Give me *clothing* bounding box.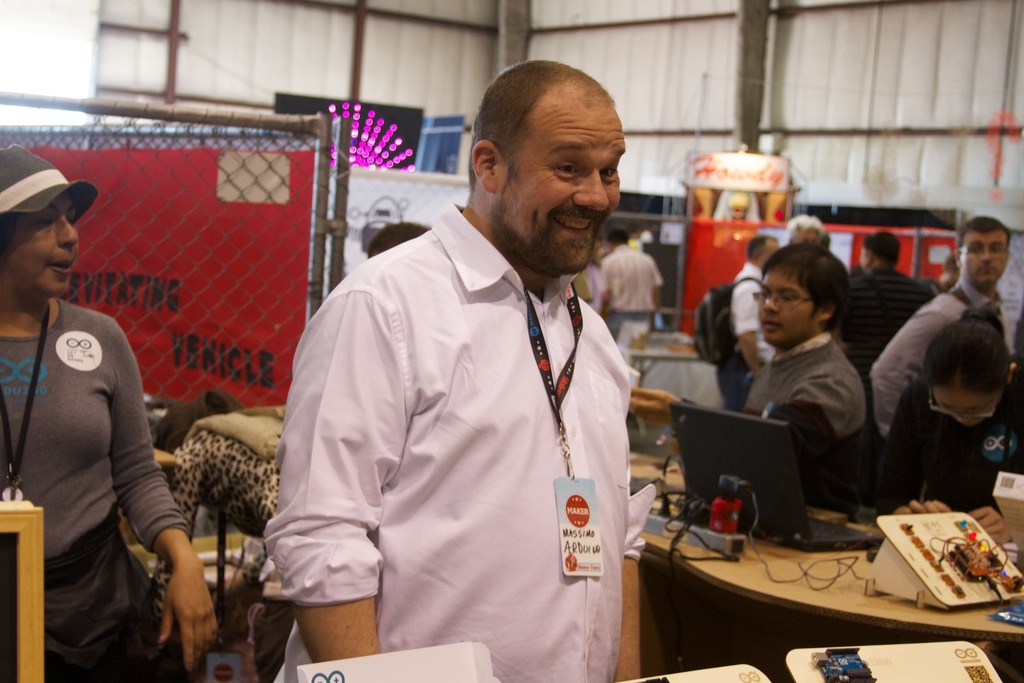
[x1=0, y1=298, x2=193, y2=682].
